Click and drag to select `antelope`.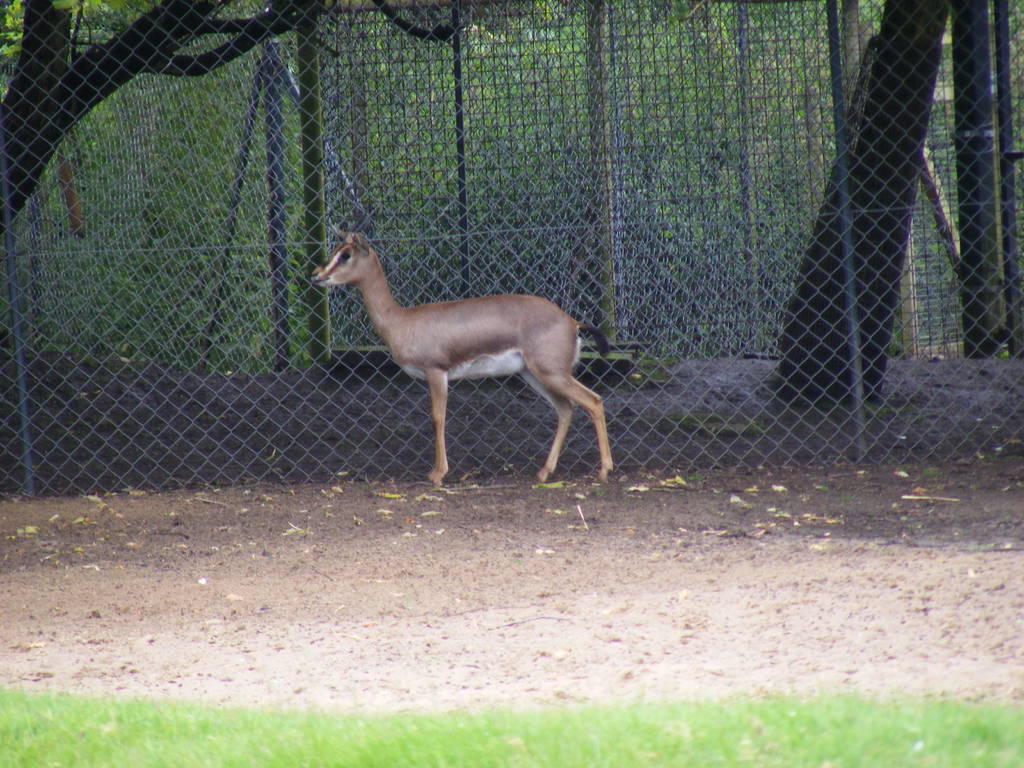
Selection: 314:208:614:482.
